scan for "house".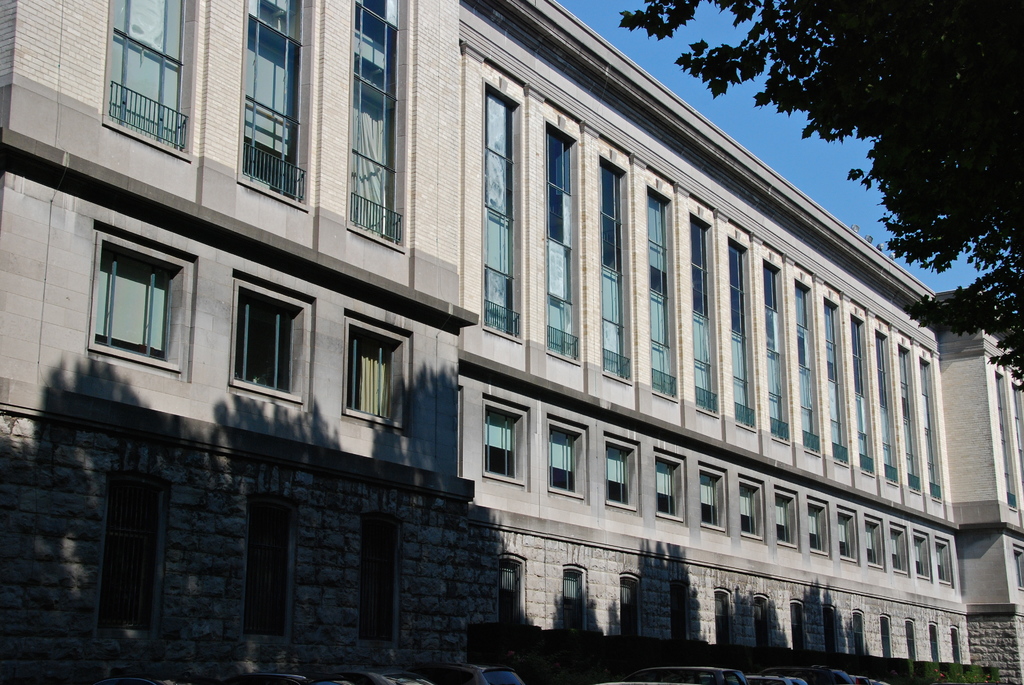
Scan result: bbox=[934, 285, 1023, 684].
